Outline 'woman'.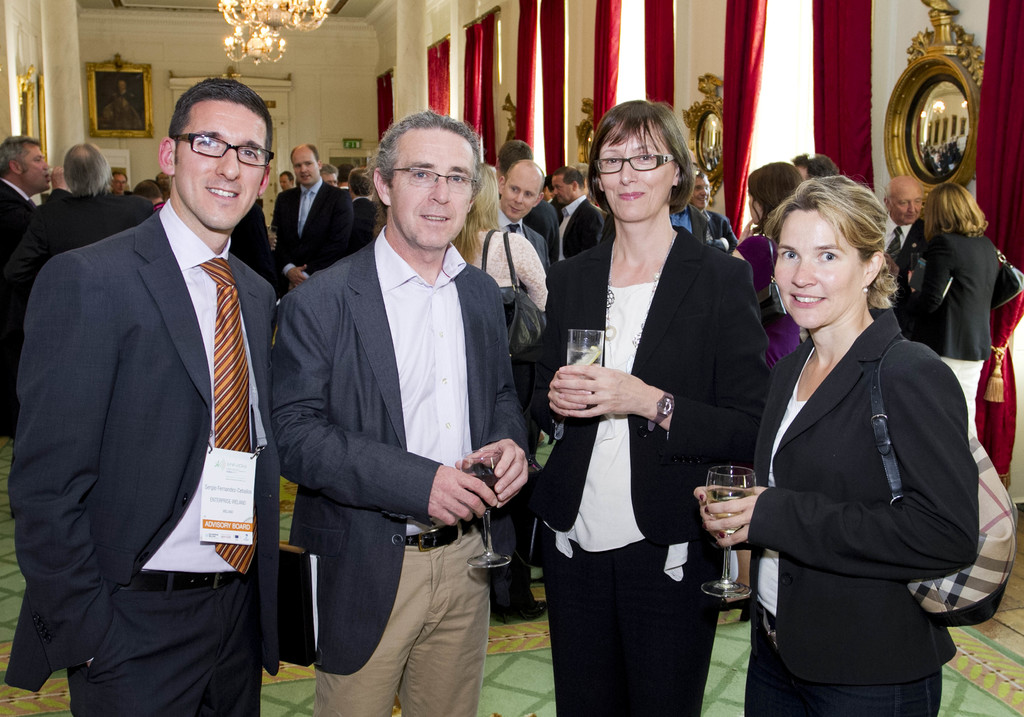
Outline: x1=740, y1=162, x2=977, y2=716.
